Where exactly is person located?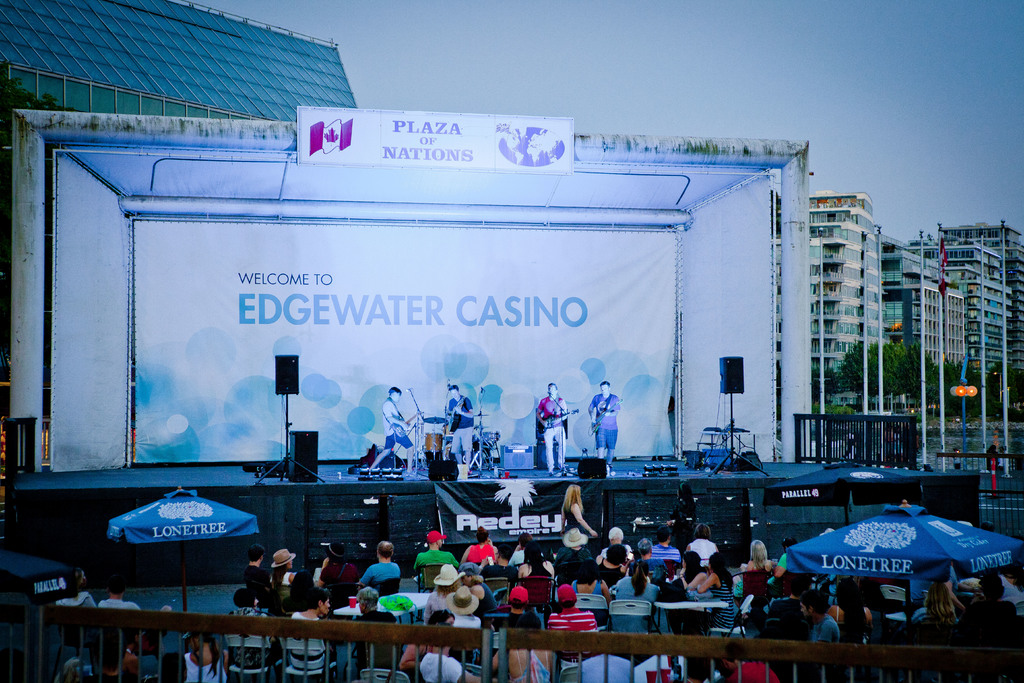
Its bounding box is l=532, t=386, r=569, b=473.
